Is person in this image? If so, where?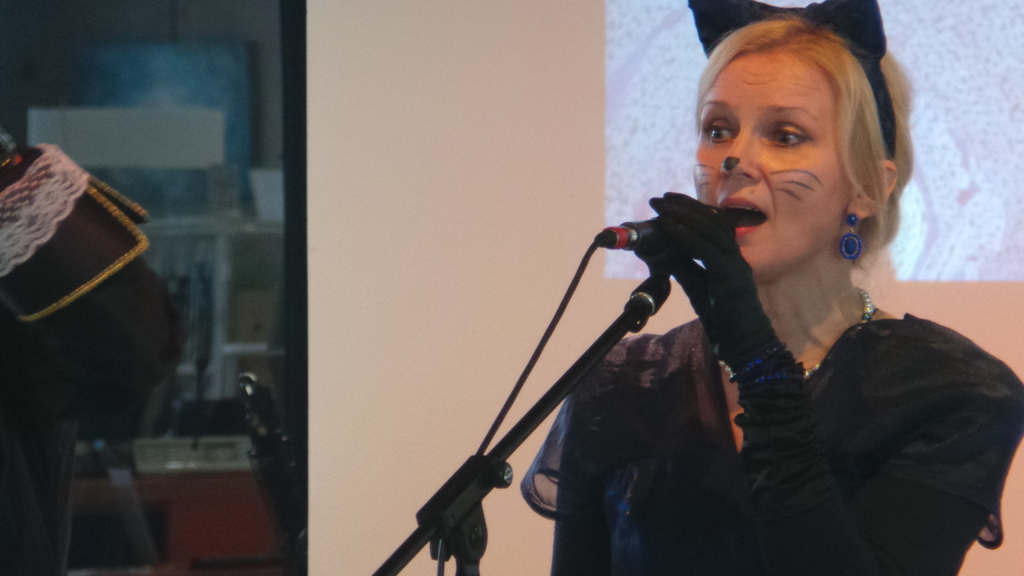
Yes, at BBox(520, 10, 1023, 575).
